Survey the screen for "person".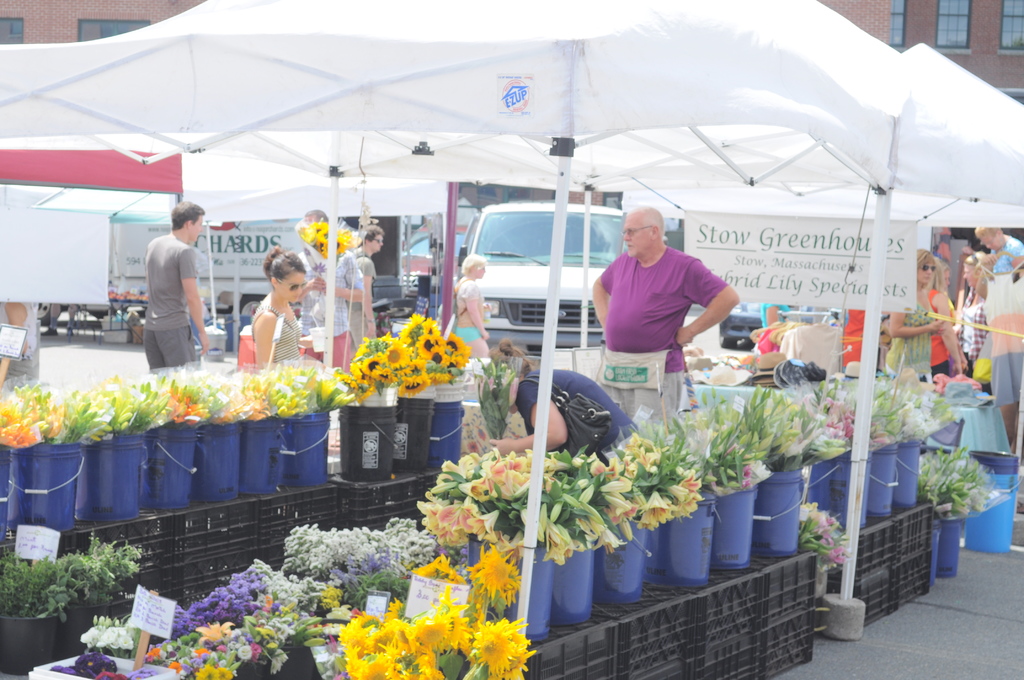
Survey found: 300:204:362:376.
